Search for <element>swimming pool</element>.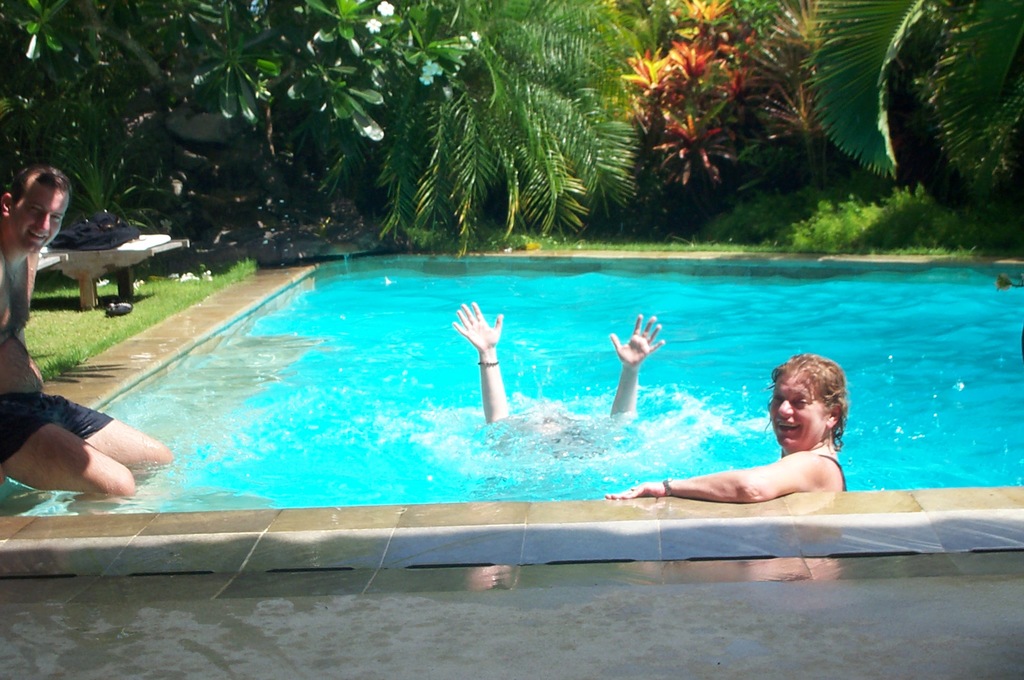
Found at <box>0,253,1023,520</box>.
